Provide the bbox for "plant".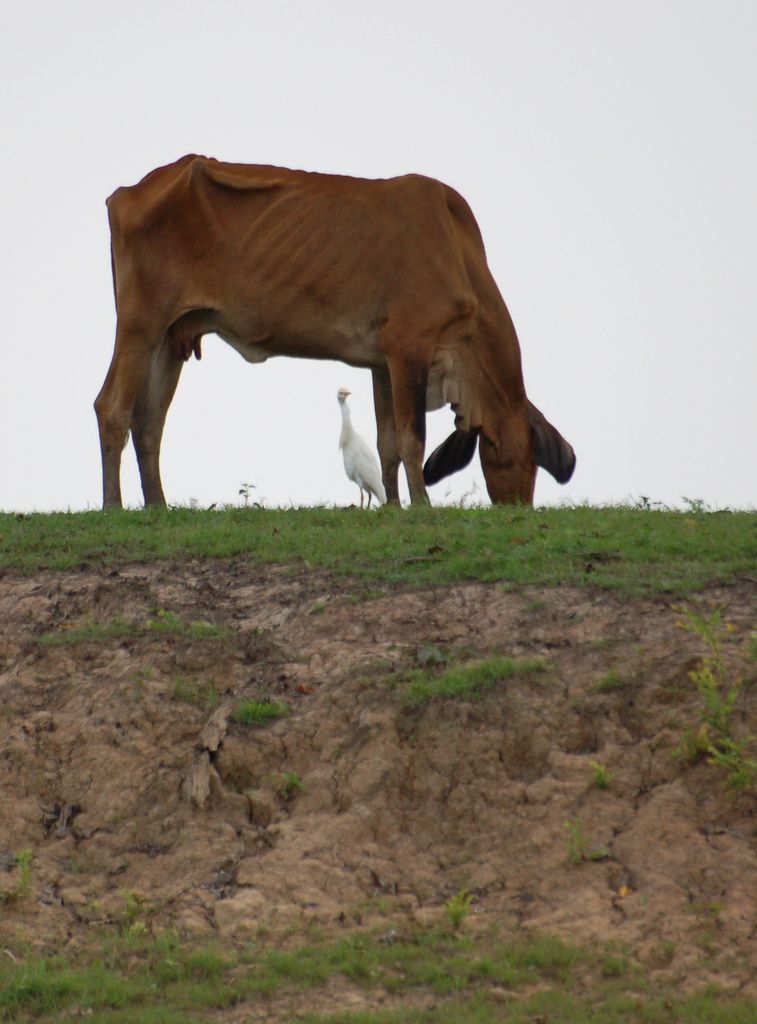
<region>551, 822, 618, 888</region>.
